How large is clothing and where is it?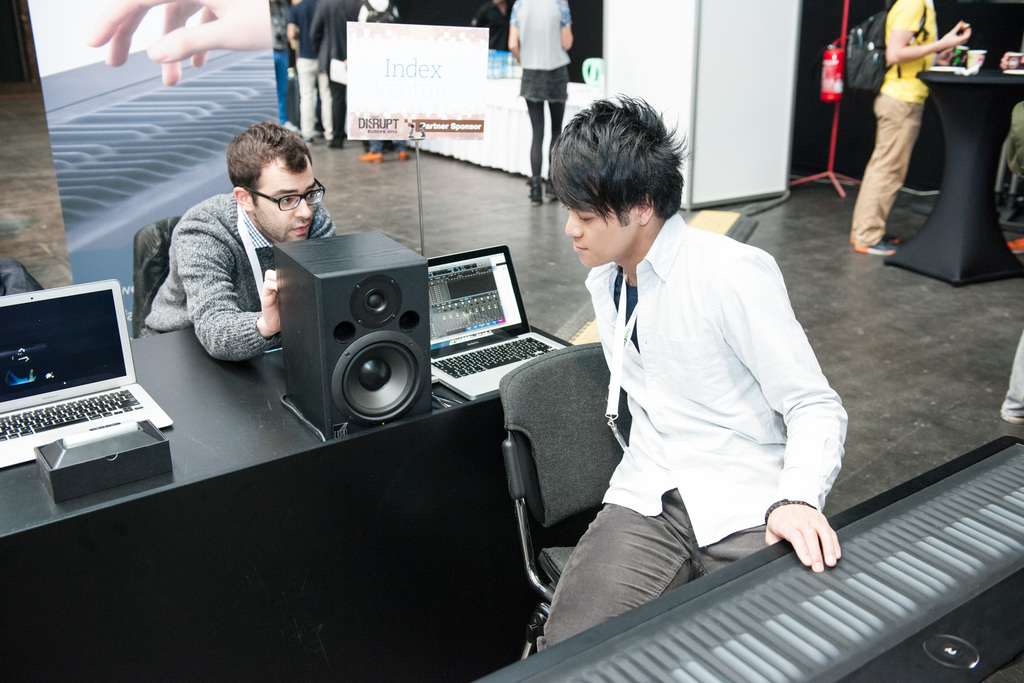
Bounding box: bbox(134, 179, 344, 375).
